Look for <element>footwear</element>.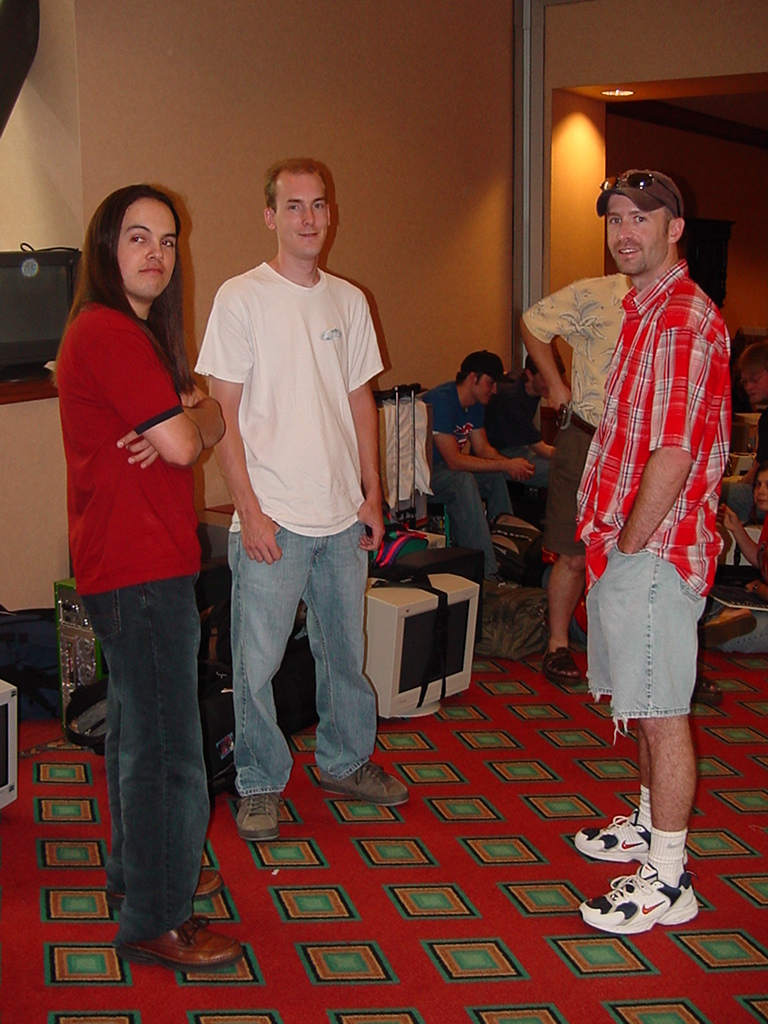
Found: box=[568, 795, 685, 864].
